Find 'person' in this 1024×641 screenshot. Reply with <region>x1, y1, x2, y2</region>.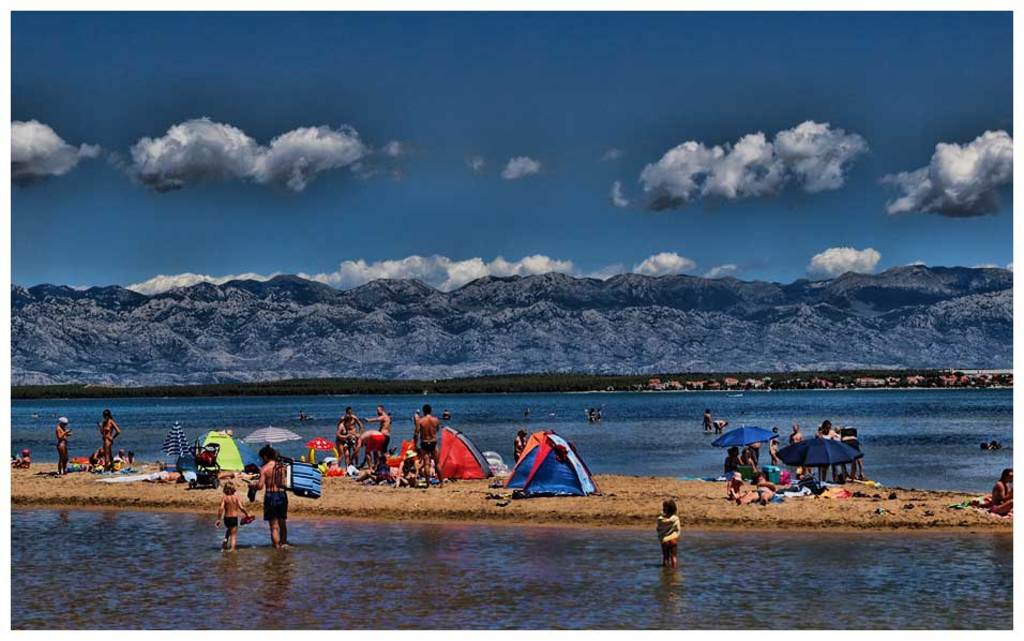
<region>246, 445, 287, 548</region>.
